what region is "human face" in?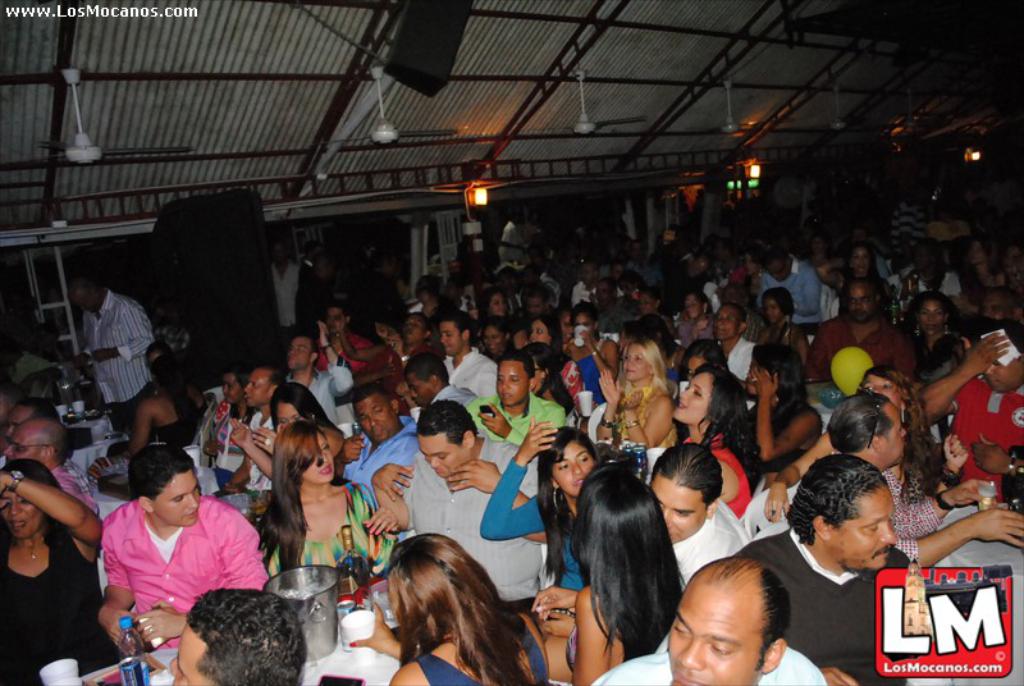
l=810, t=238, r=826, b=252.
